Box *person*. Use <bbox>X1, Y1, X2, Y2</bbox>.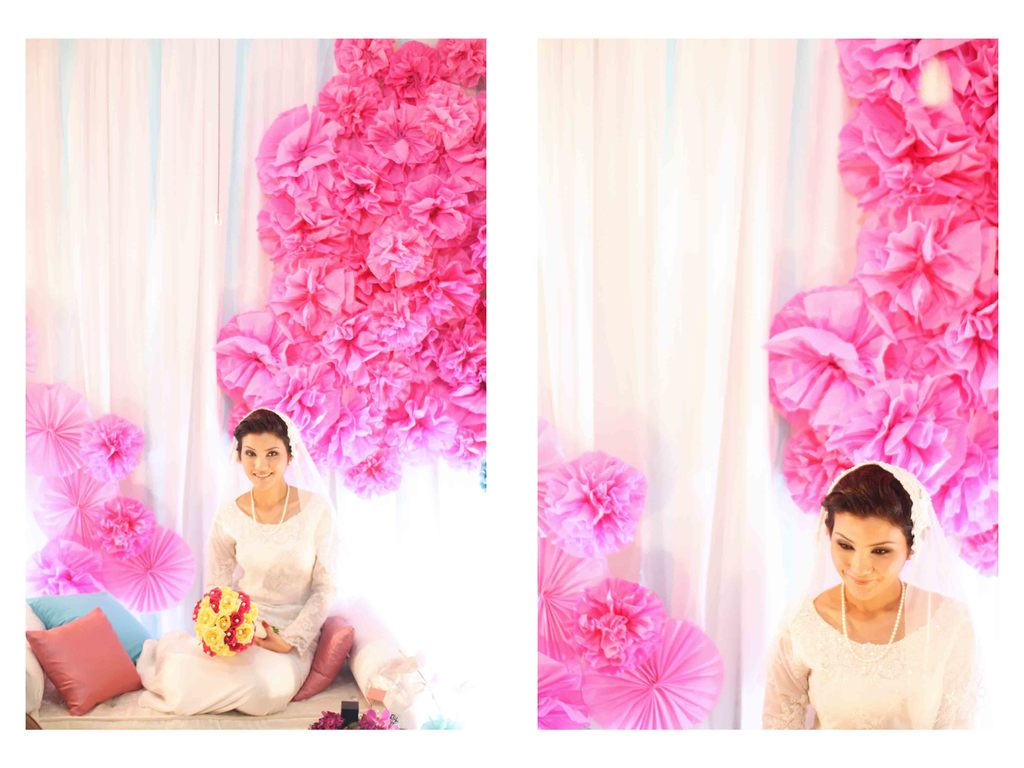
<bbox>766, 461, 979, 726</bbox>.
